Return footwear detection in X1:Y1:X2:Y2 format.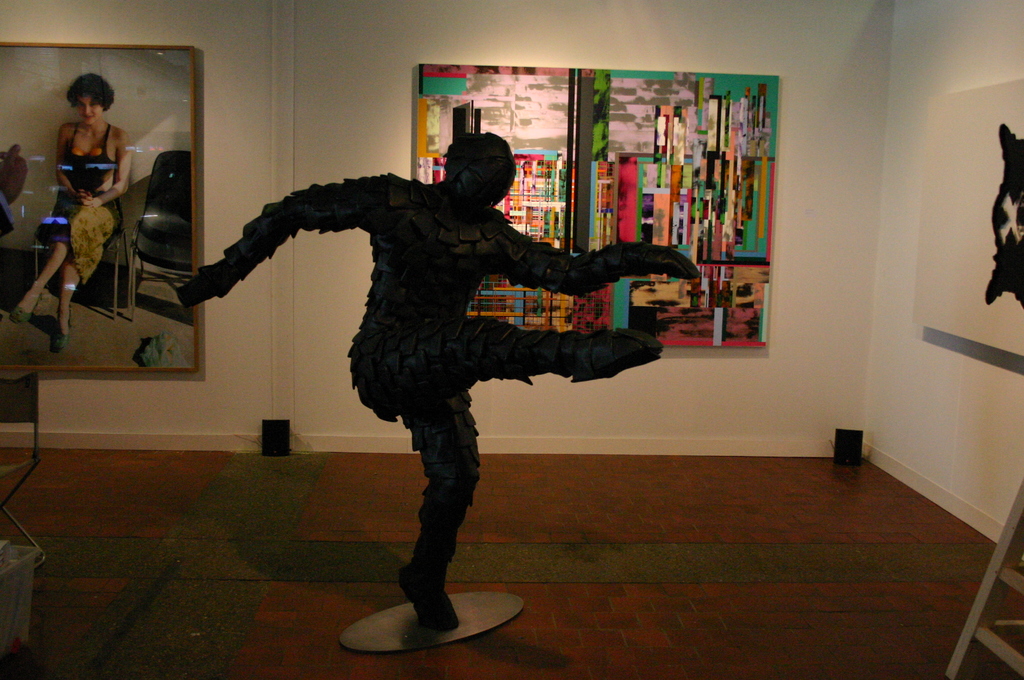
47:317:69:354.
